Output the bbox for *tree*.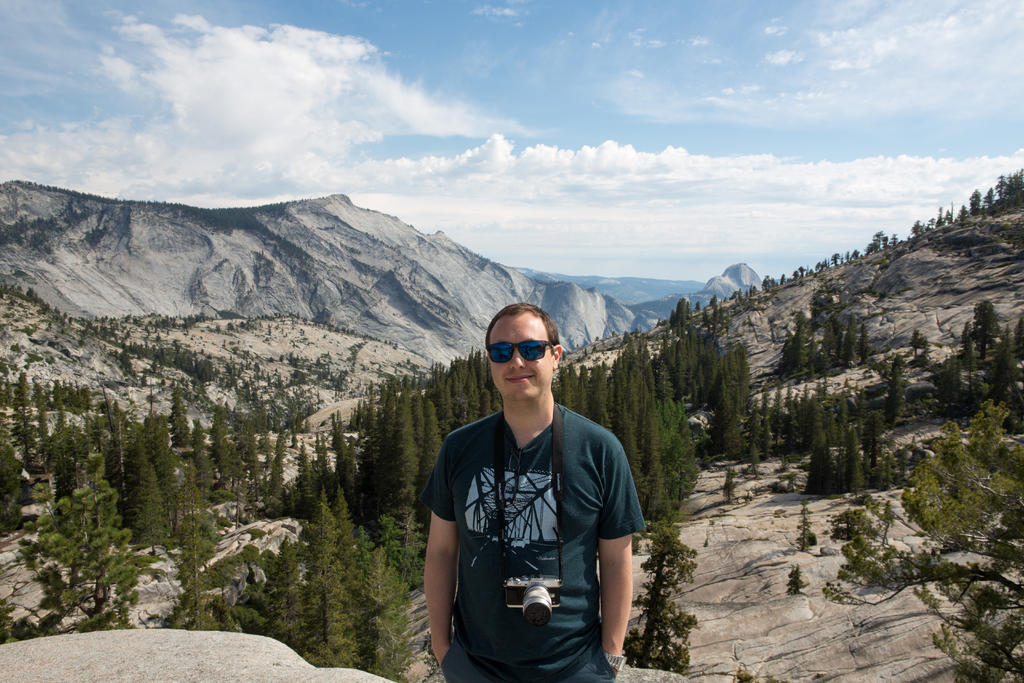
[618, 524, 692, 673].
